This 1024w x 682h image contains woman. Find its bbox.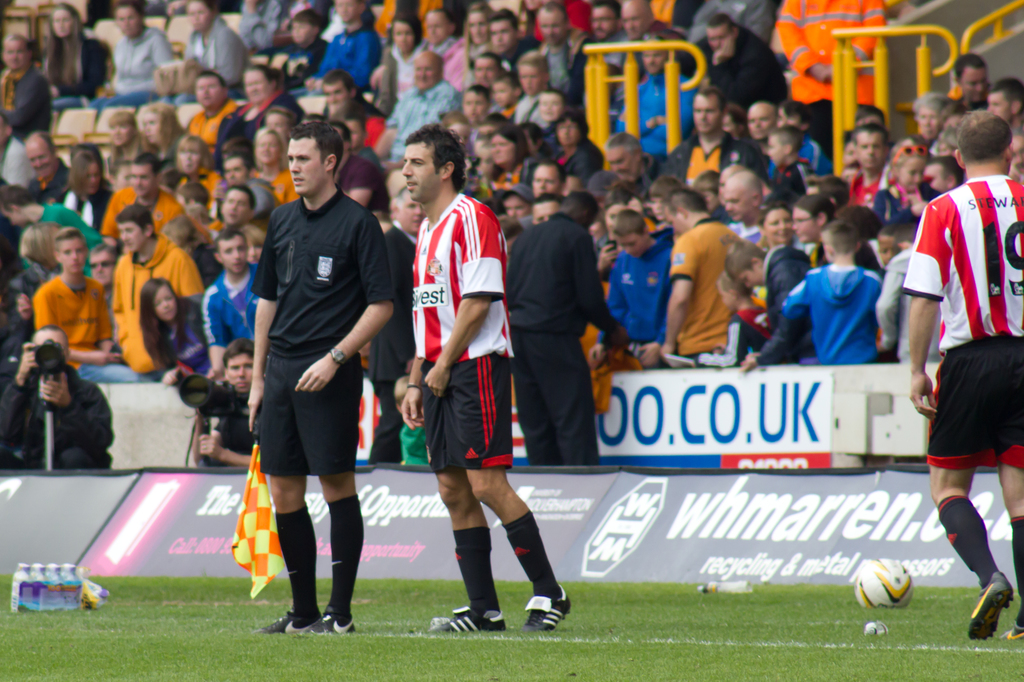
<bbox>908, 95, 950, 151</bbox>.
